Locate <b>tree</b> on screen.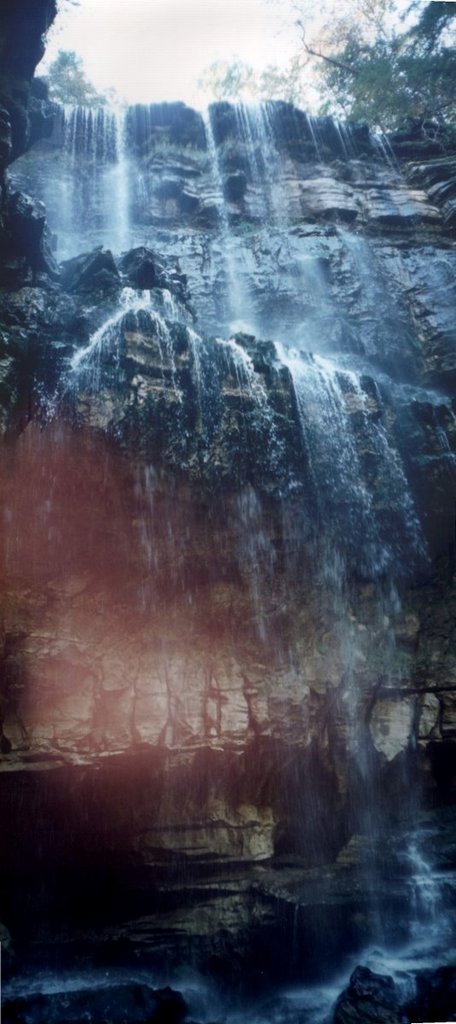
On screen at (282,0,455,137).
